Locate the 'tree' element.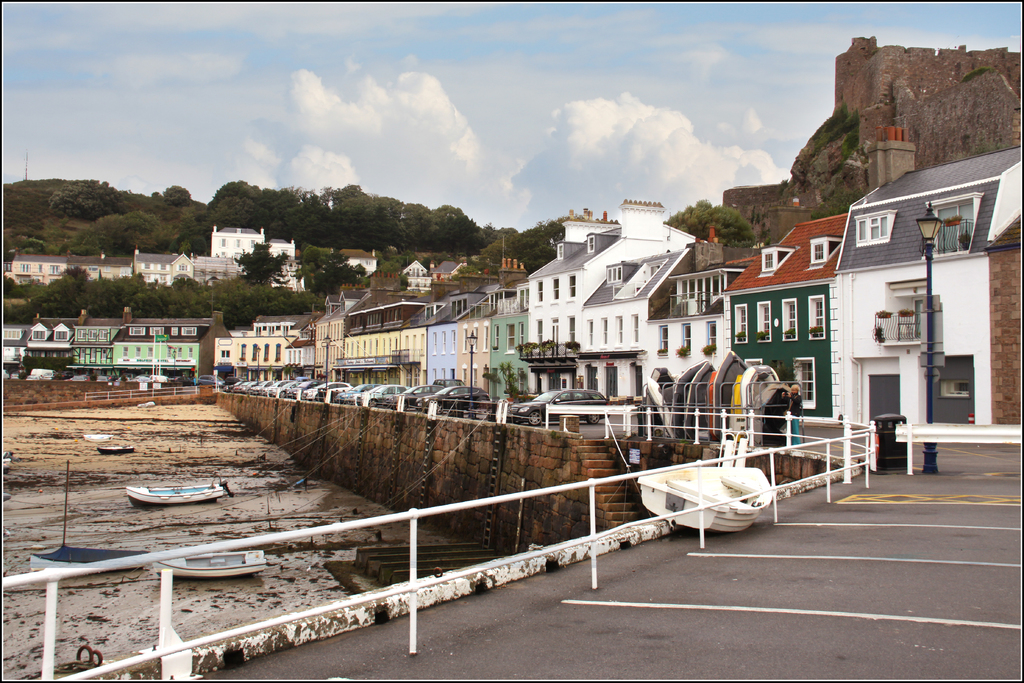
Element bbox: (x1=228, y1=237, x2=291, y2=290).
